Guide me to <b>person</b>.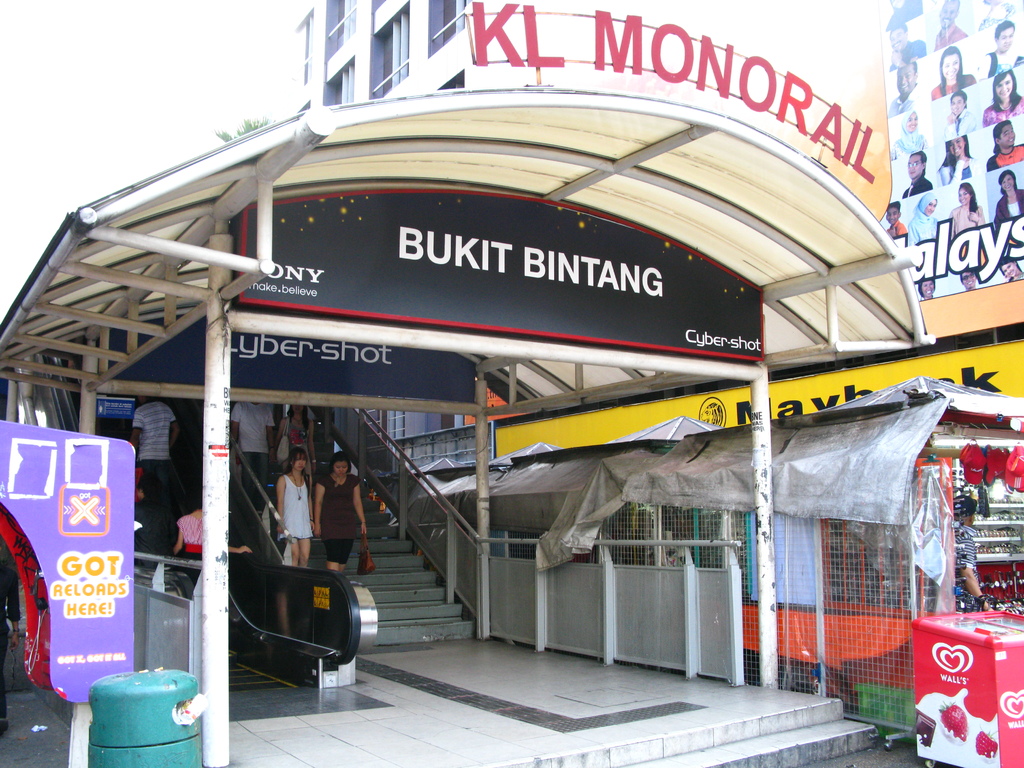
Guidance: (173,492,260,568).
